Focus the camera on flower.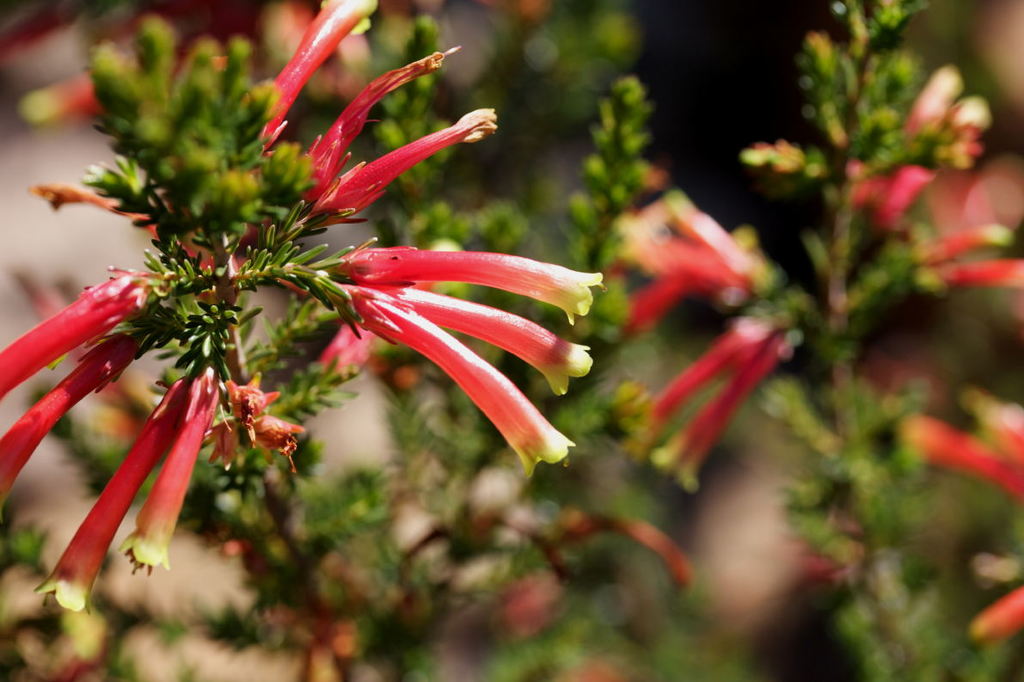
Focus region: 911,264,1023,294.
